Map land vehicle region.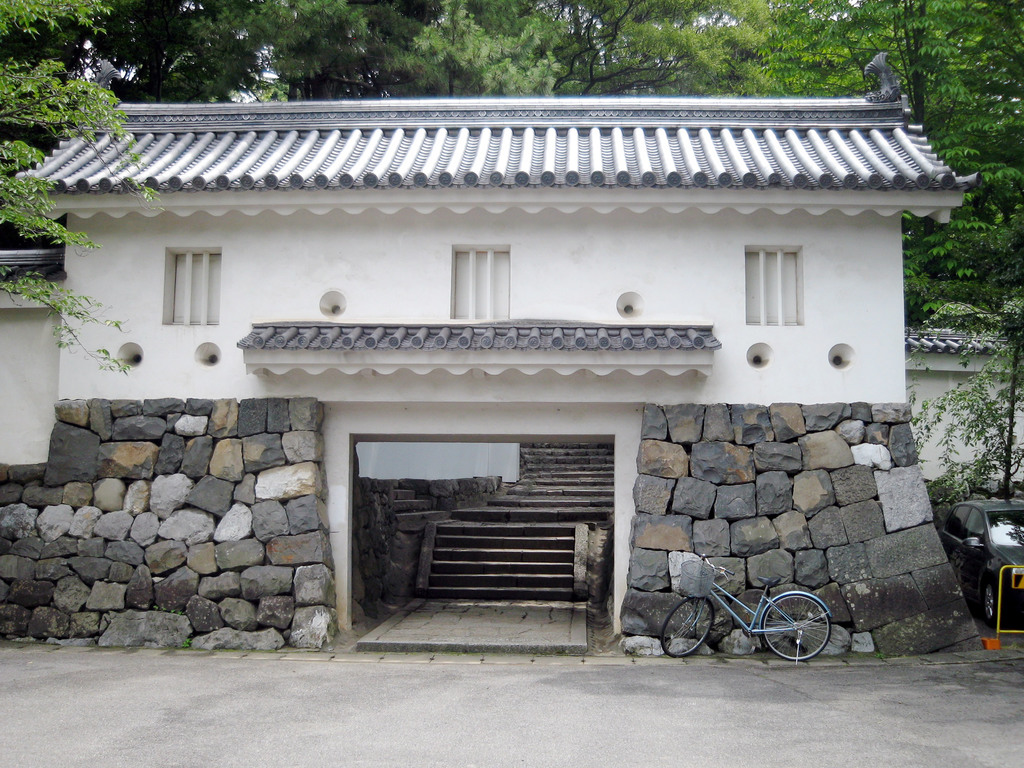
Mapped to pyautogui.locateOnScreen(911, 472, 1023, 649).
